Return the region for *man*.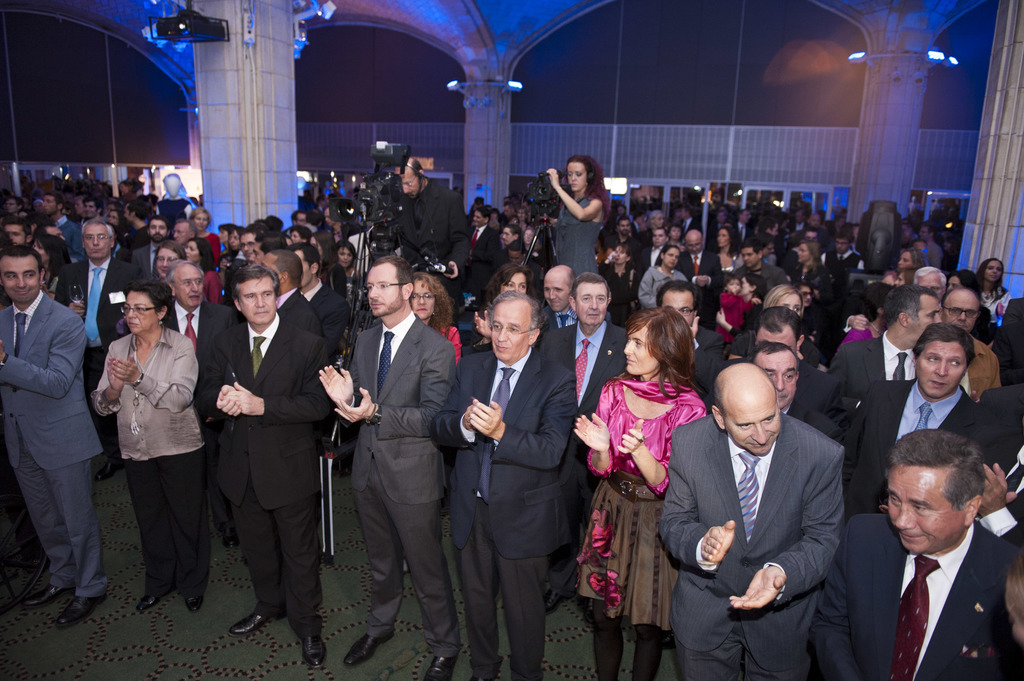
bbox=[467, 205, 501, 289].
